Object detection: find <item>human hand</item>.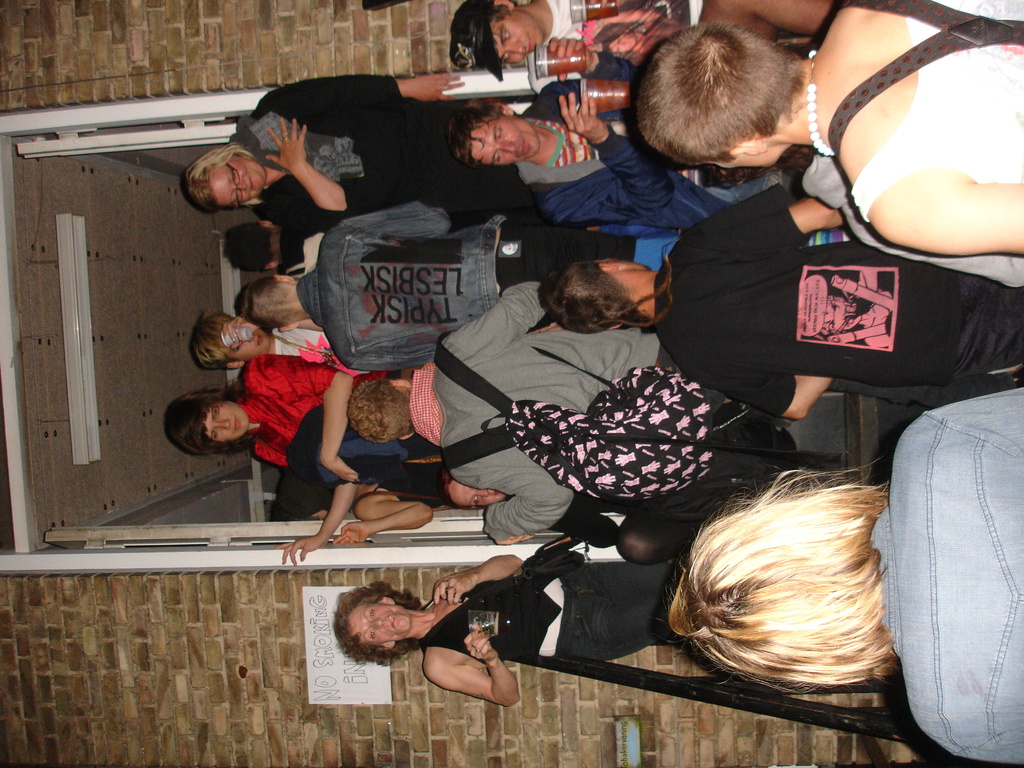
l=223, t=316, r=260, b=349.
